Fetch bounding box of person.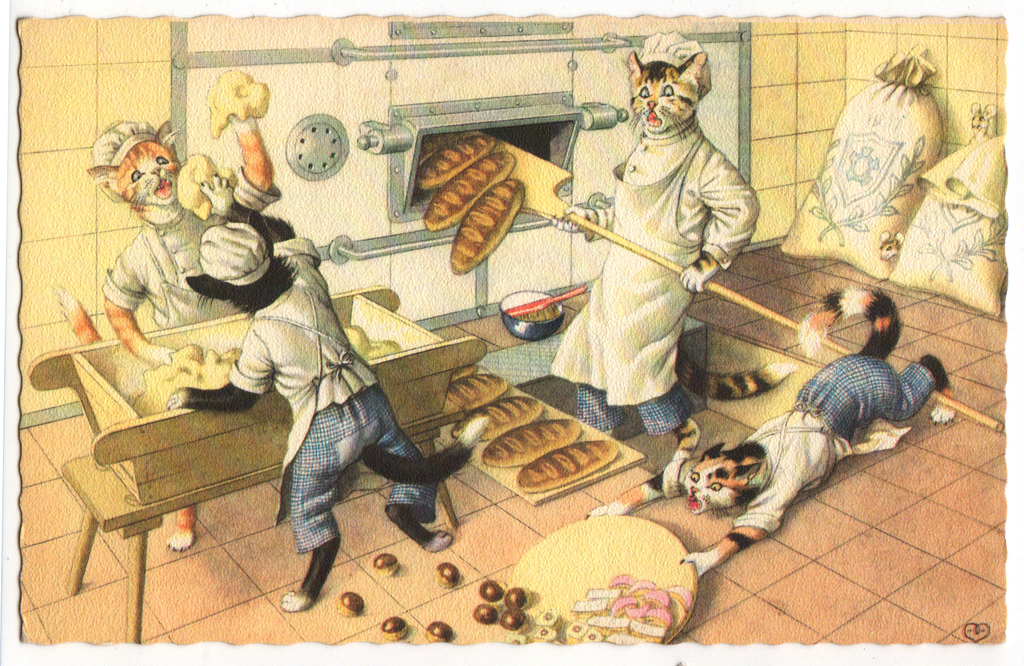
Bbox: <bbox>187, 216, 480, 608</bbox>.
